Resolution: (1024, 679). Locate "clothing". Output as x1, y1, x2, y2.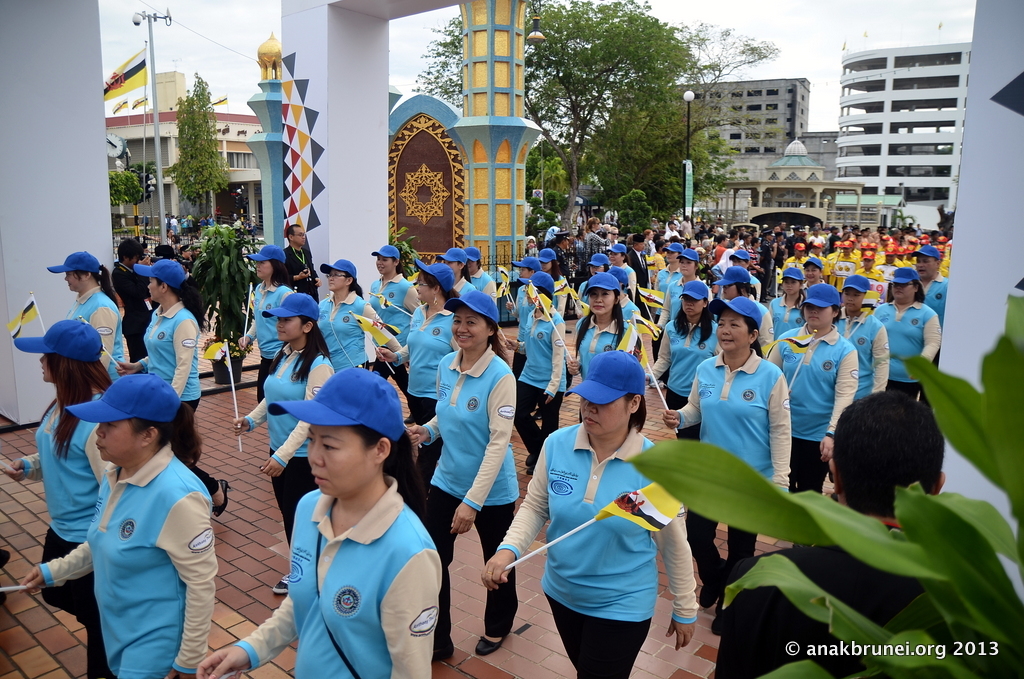
283, 243, 318, 296.
